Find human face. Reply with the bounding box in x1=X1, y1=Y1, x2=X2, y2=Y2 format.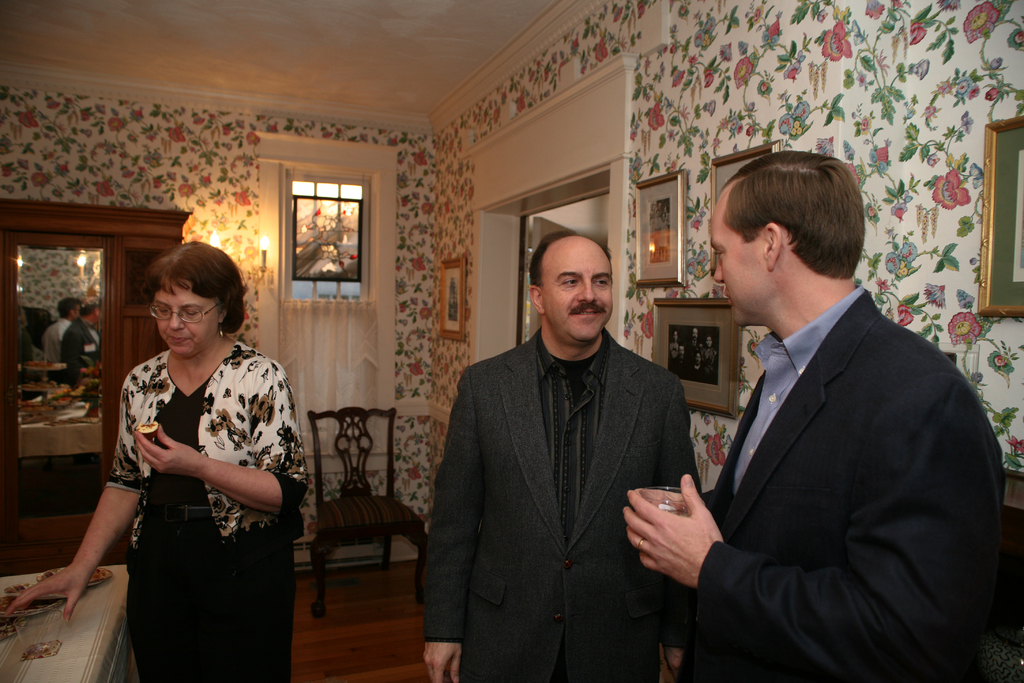
x1=714, y1=190, x2=763, y2=331.
